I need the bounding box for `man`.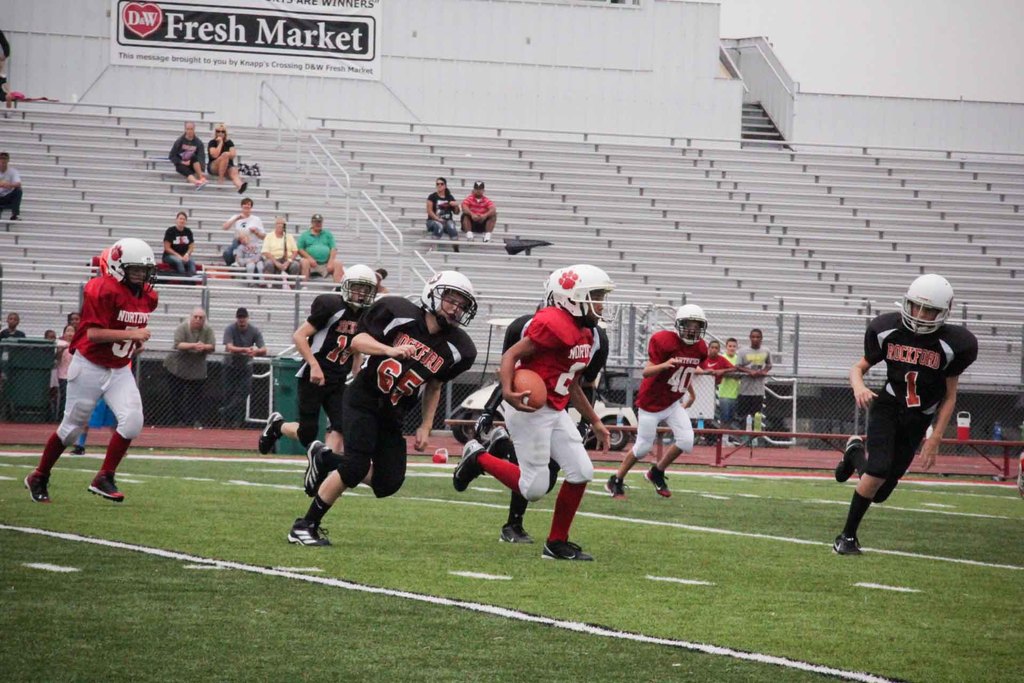
Here it is: {"x1": 461, "y1": 177, "x2": 500, "y2": 247}.
